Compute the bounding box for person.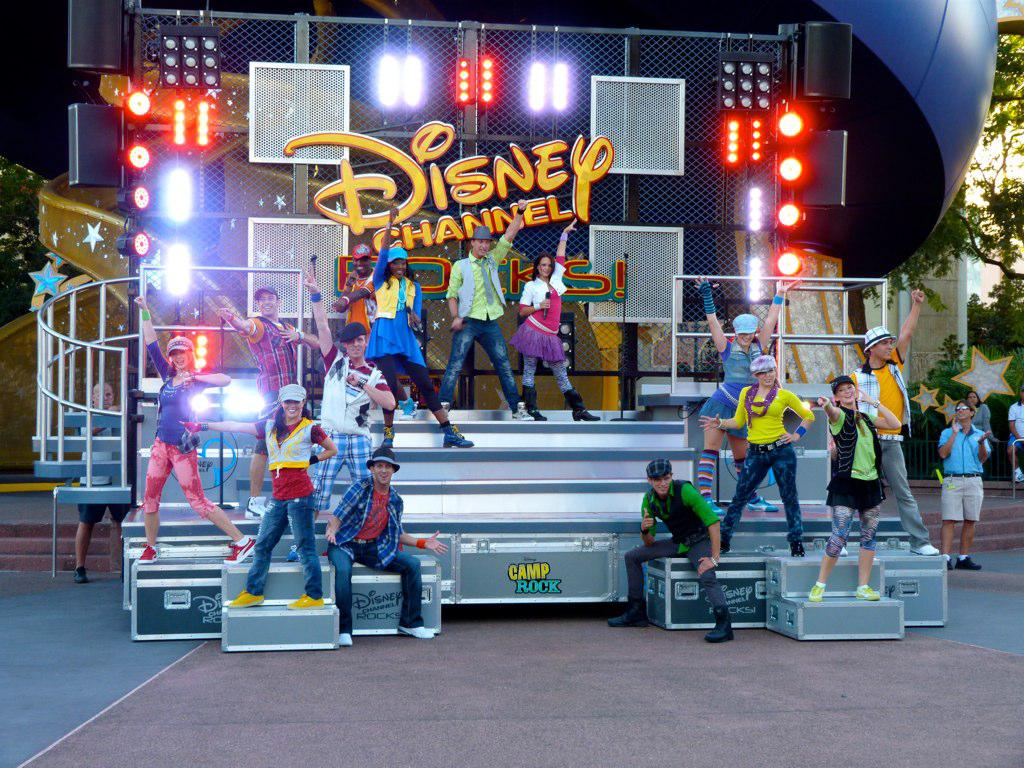
crop(309, 270, 402, 515).
